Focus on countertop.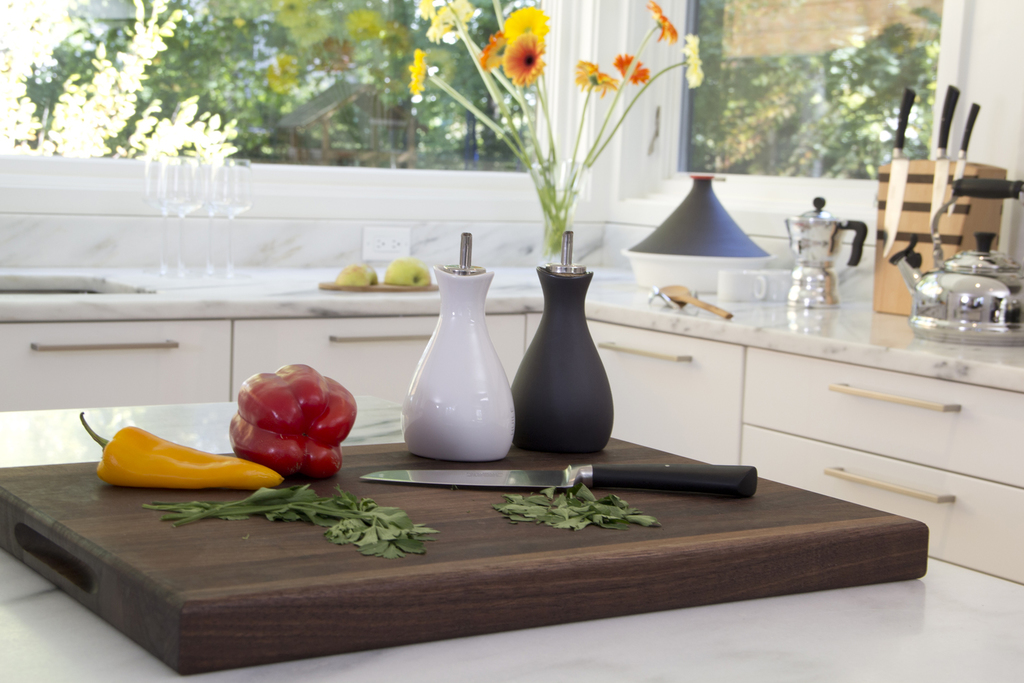
Focused at bbox=[4, 251, 1023, 583].
